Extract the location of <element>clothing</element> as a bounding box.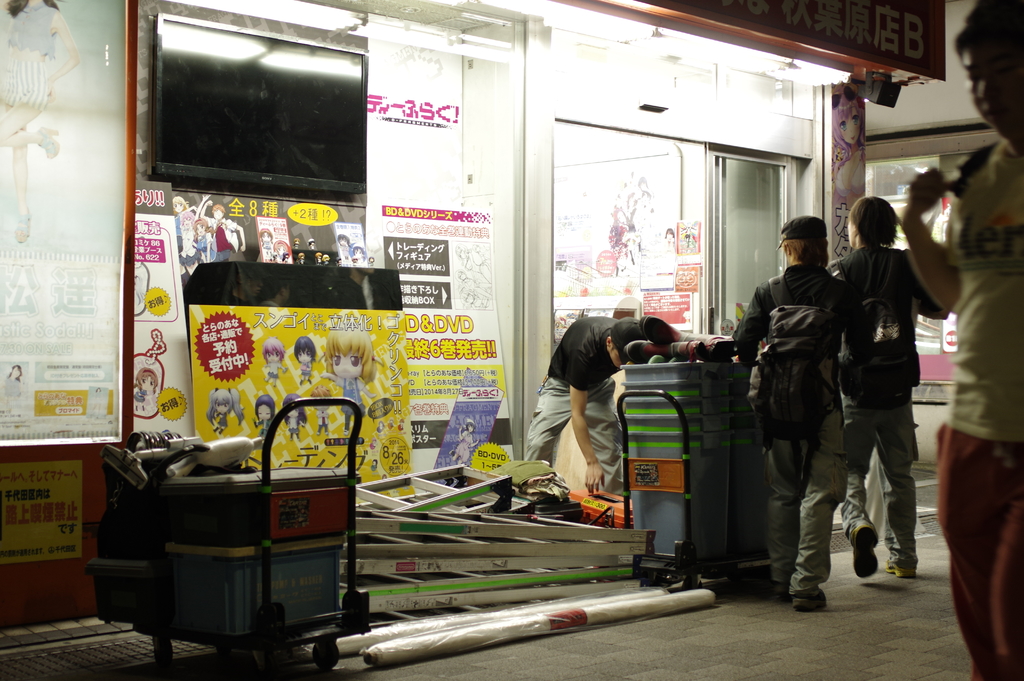
(left=177, top=227, right=202, bottom=266).
